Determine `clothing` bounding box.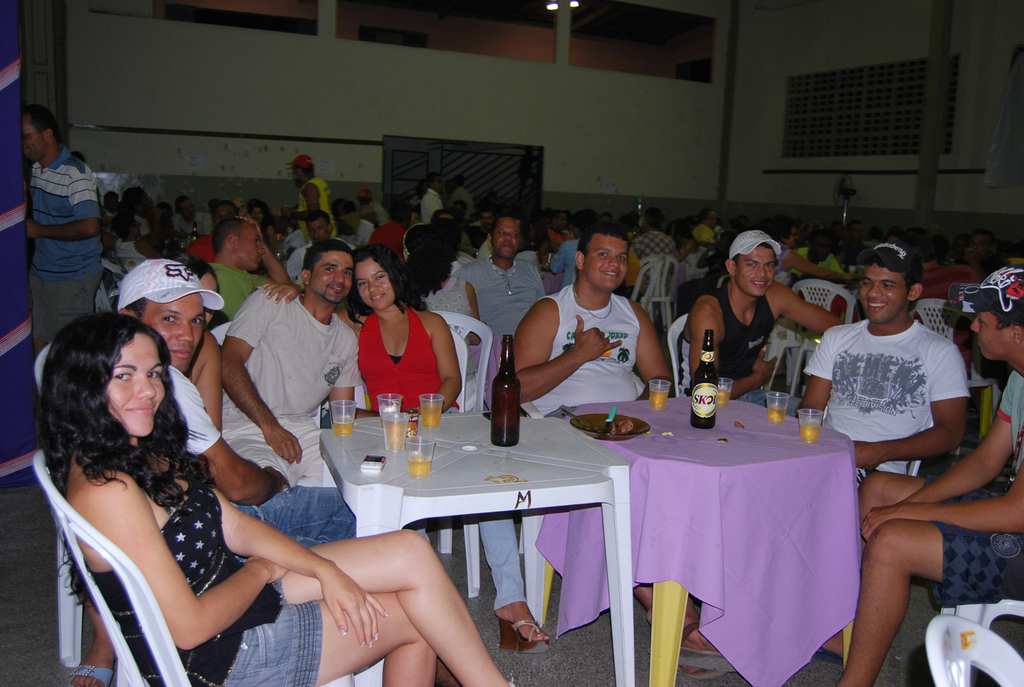
Determined: Rect(68, 457, 341, 686).
